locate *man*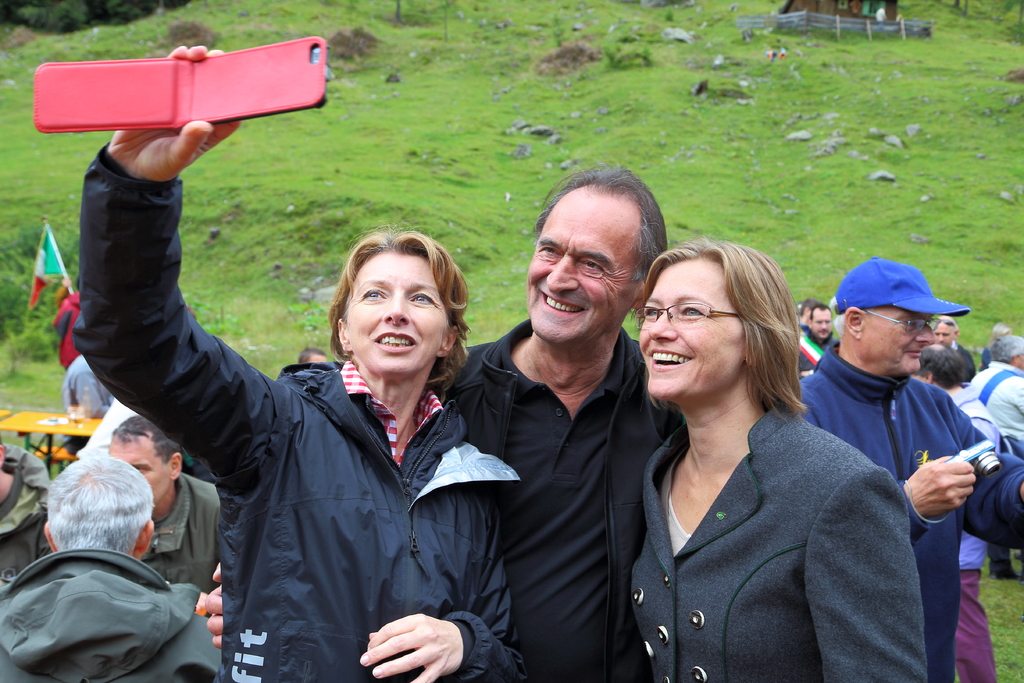
[left=972, top=333, right=1023, bottom=439]
